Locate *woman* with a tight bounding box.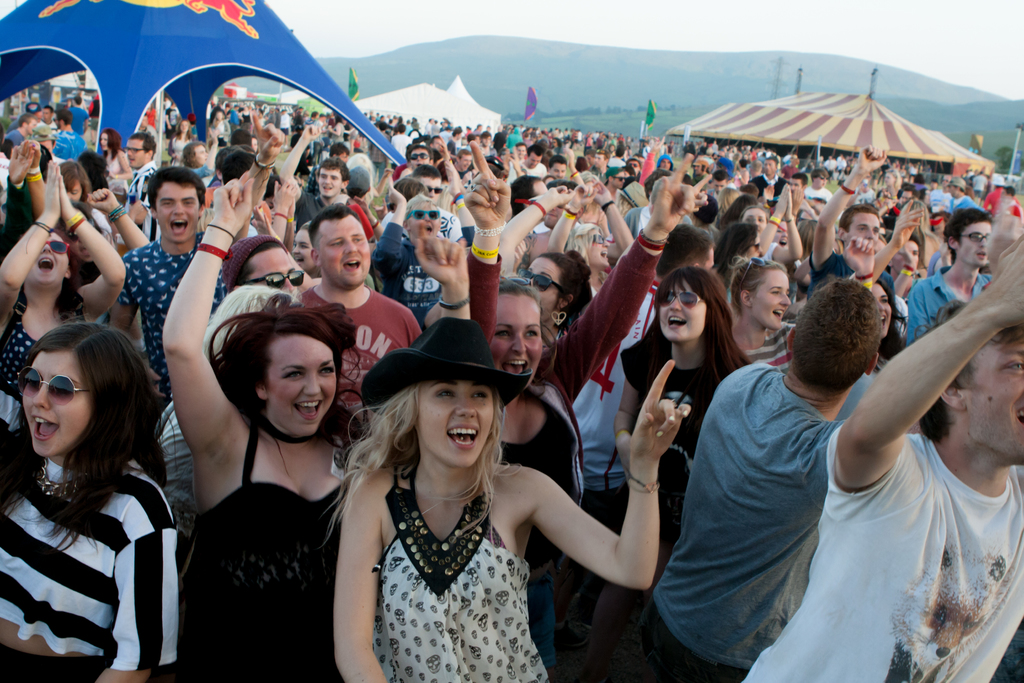
[459,136,704,682].
